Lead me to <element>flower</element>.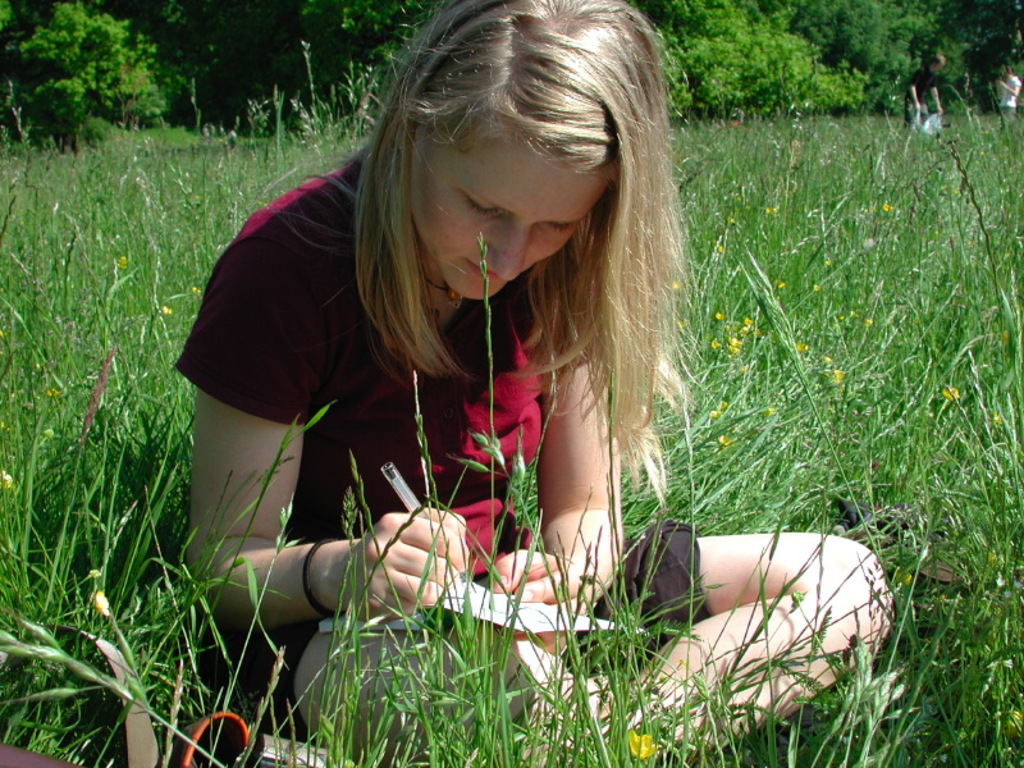
Lead to <box>823,257,835,264</box>.
